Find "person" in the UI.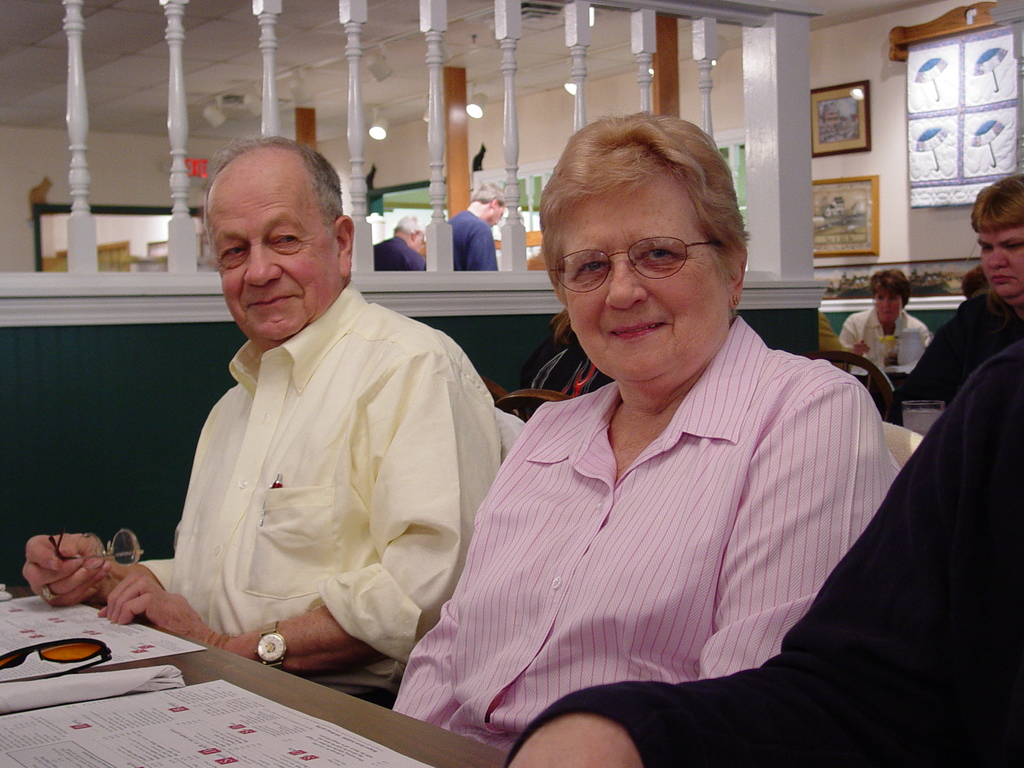
UI element at l=371, t=209, r=429, b=271.
